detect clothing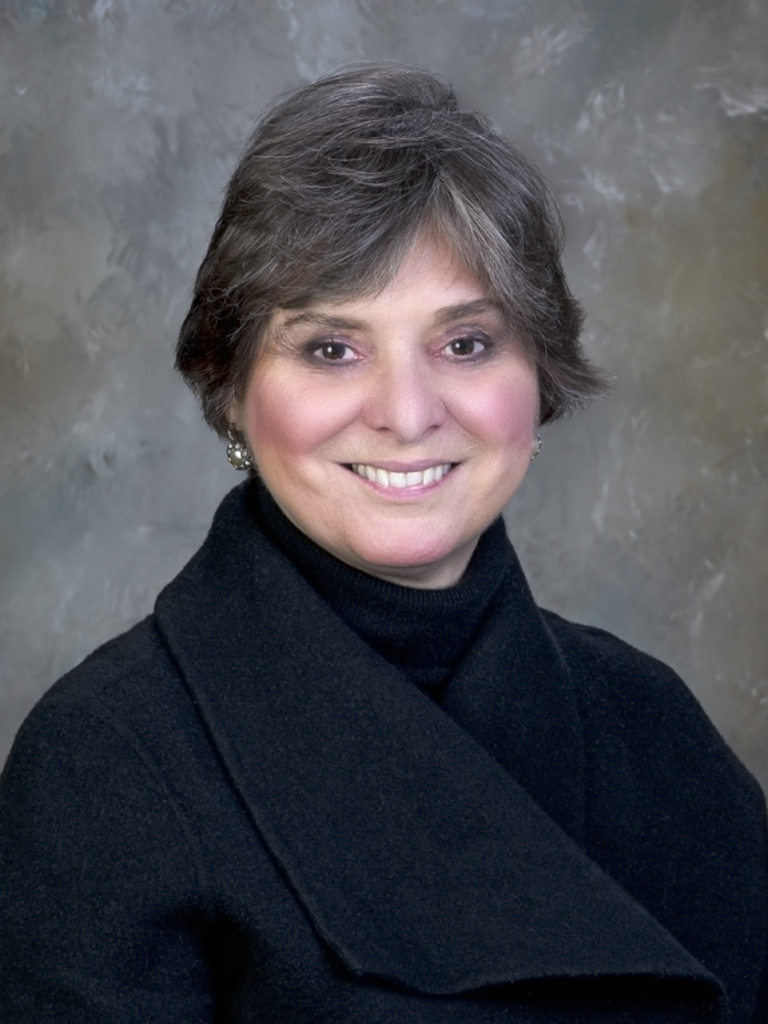
{"x1": 32, "y1": 374, "x2": 745, "y2": 988}
